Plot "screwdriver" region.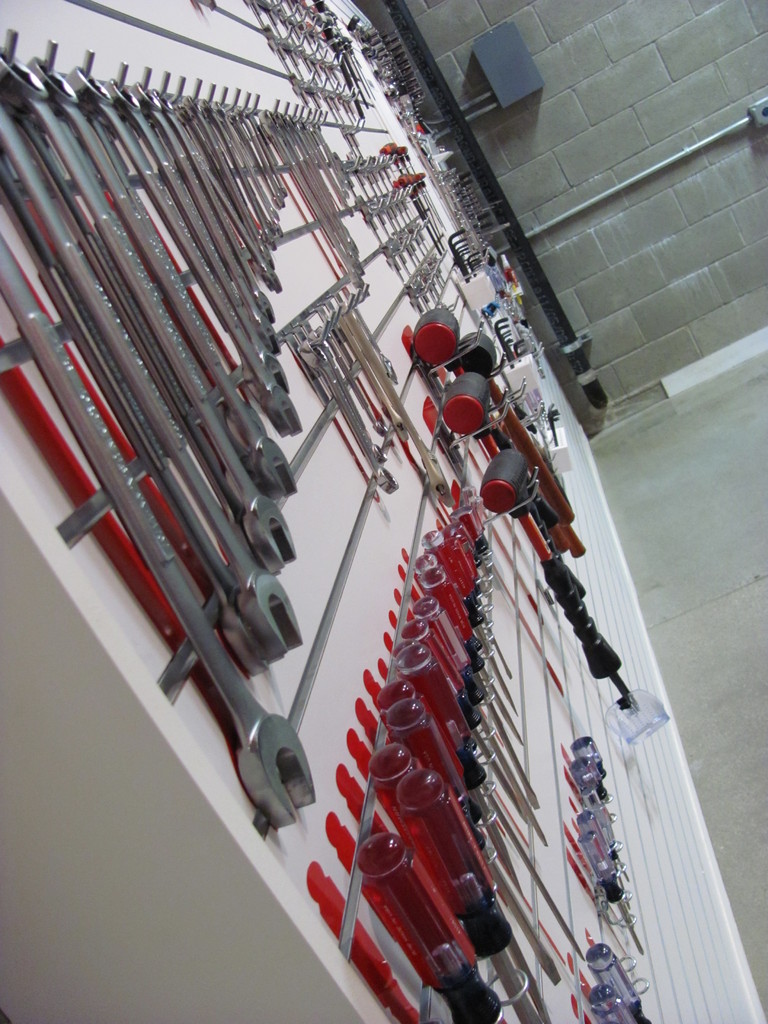
Plotted at pyautogui.locateOnScreen(572, 758, 611, 828).
